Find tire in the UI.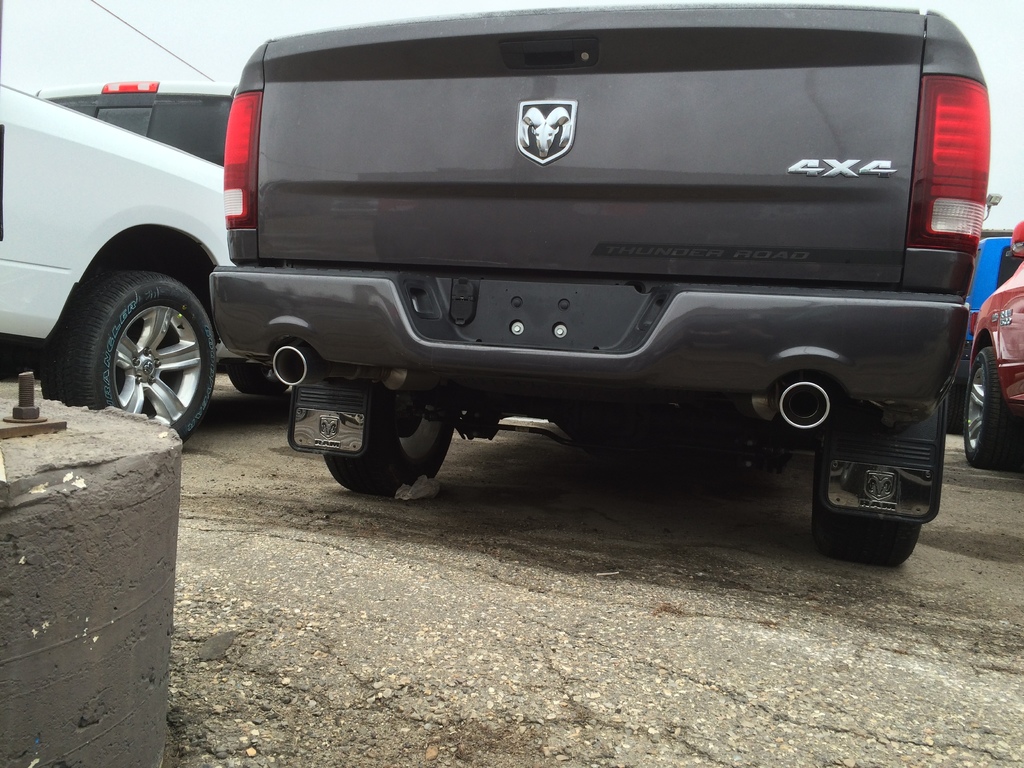
UI element at 72 250 209 429.
